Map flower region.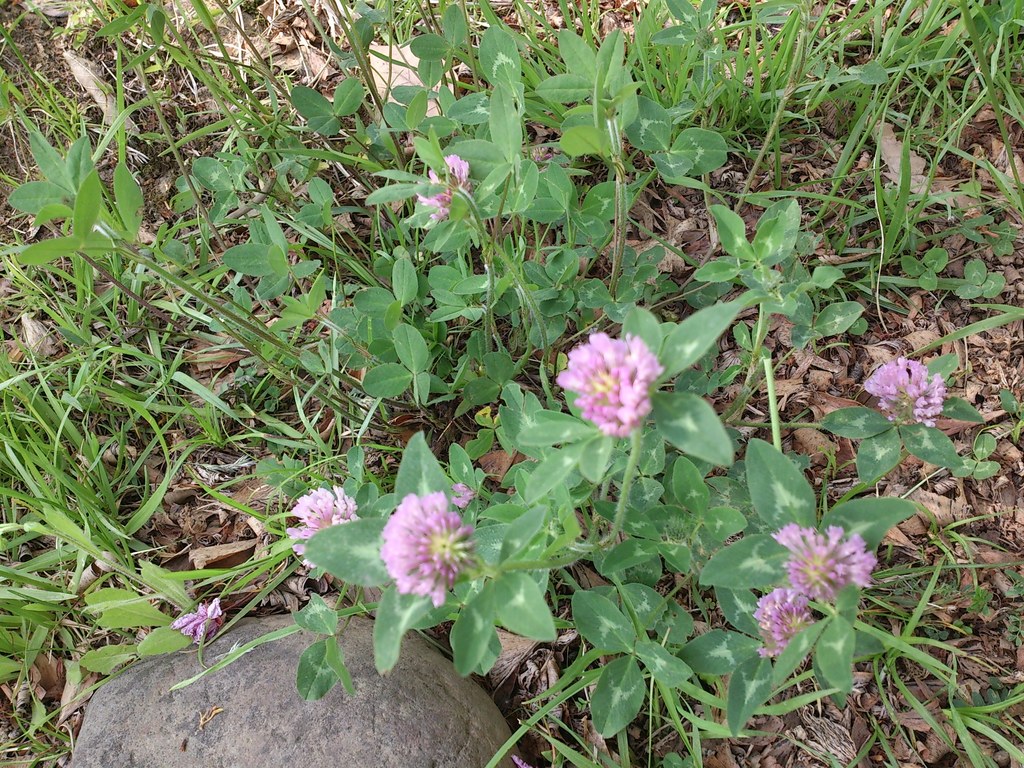
Mapped to 454, 483, 476, 512.
